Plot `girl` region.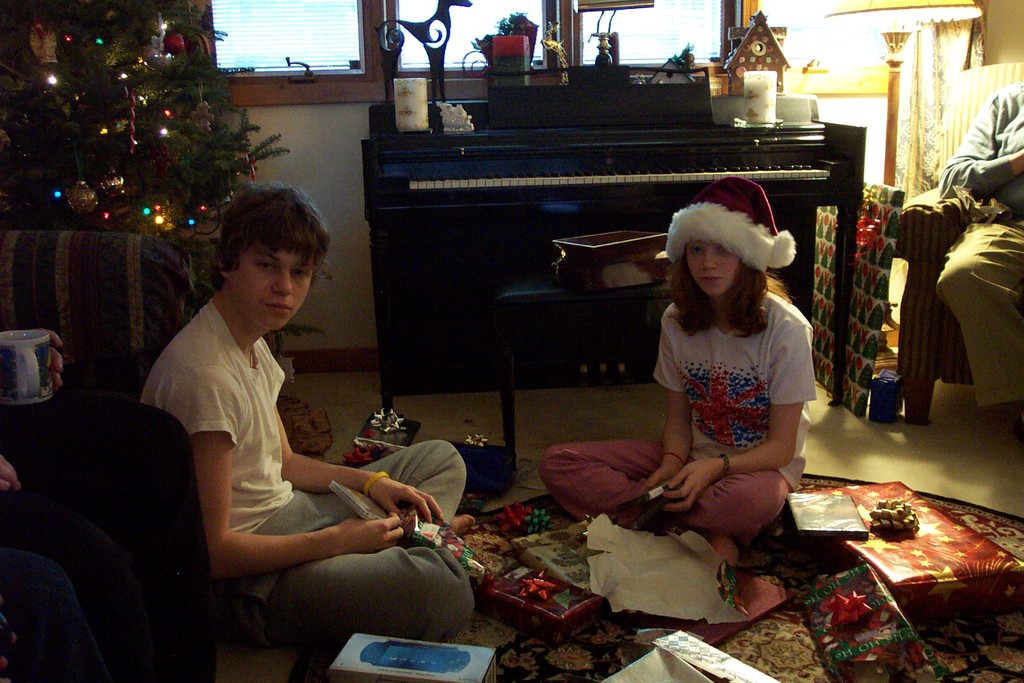
Plotted at Rect(138, 179, 486, 641).
